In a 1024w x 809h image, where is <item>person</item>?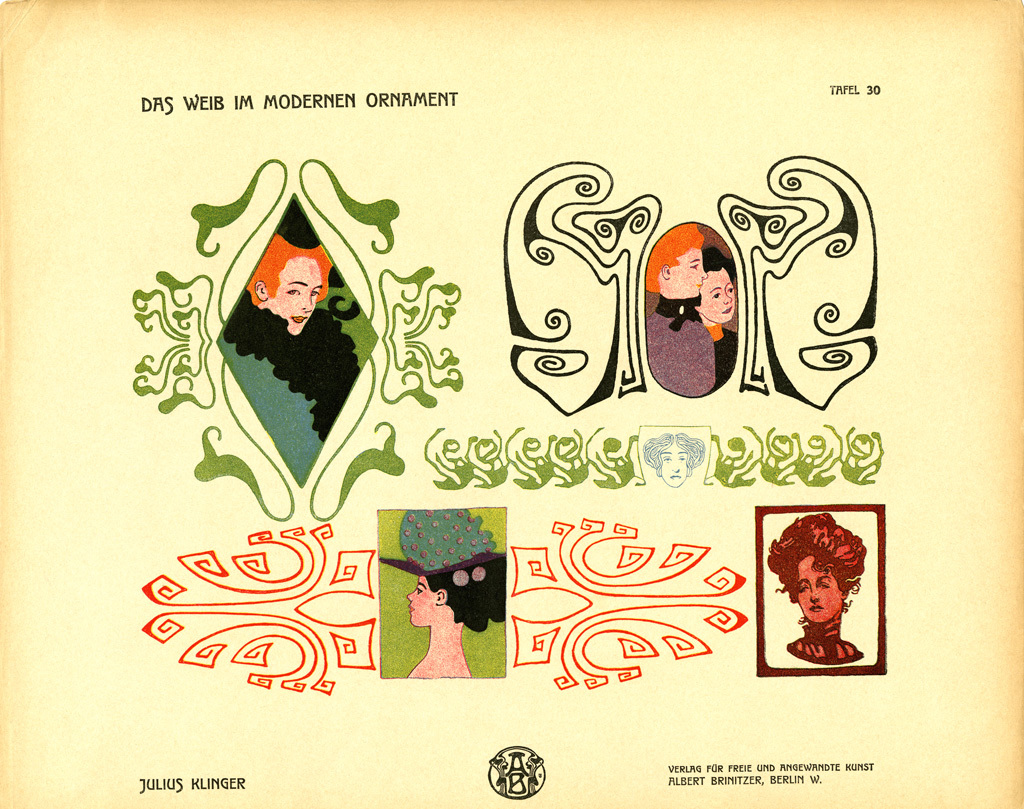
223:193:361:438.
